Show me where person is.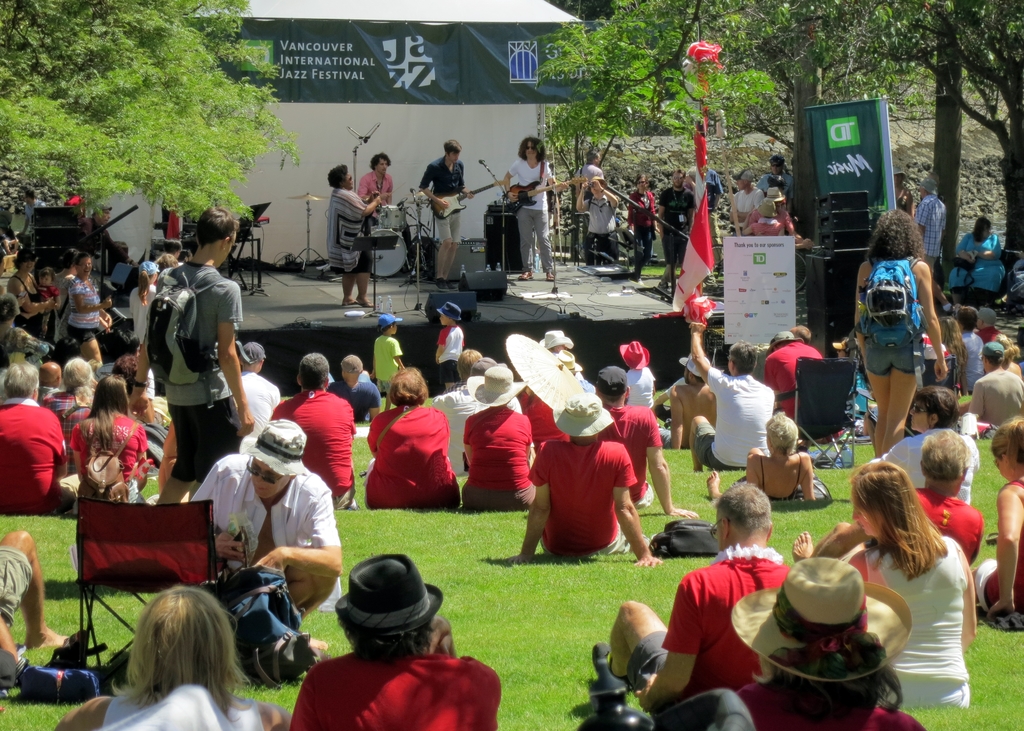
person is at BBox(650, 167, 698, 290).
